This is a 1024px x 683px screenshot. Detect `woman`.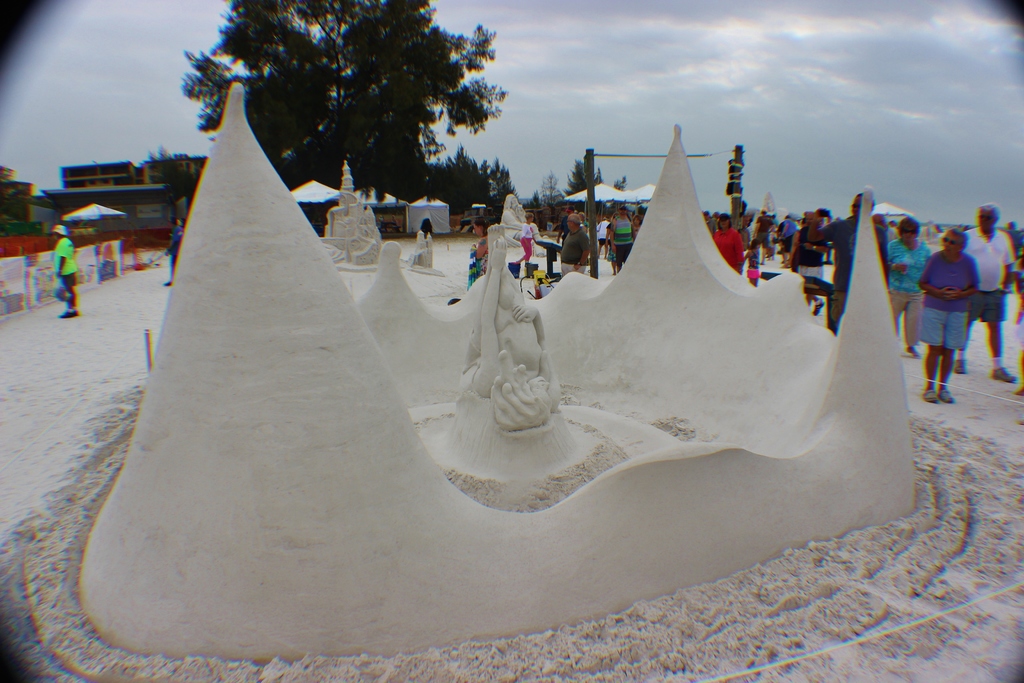
711:211:746:276.
